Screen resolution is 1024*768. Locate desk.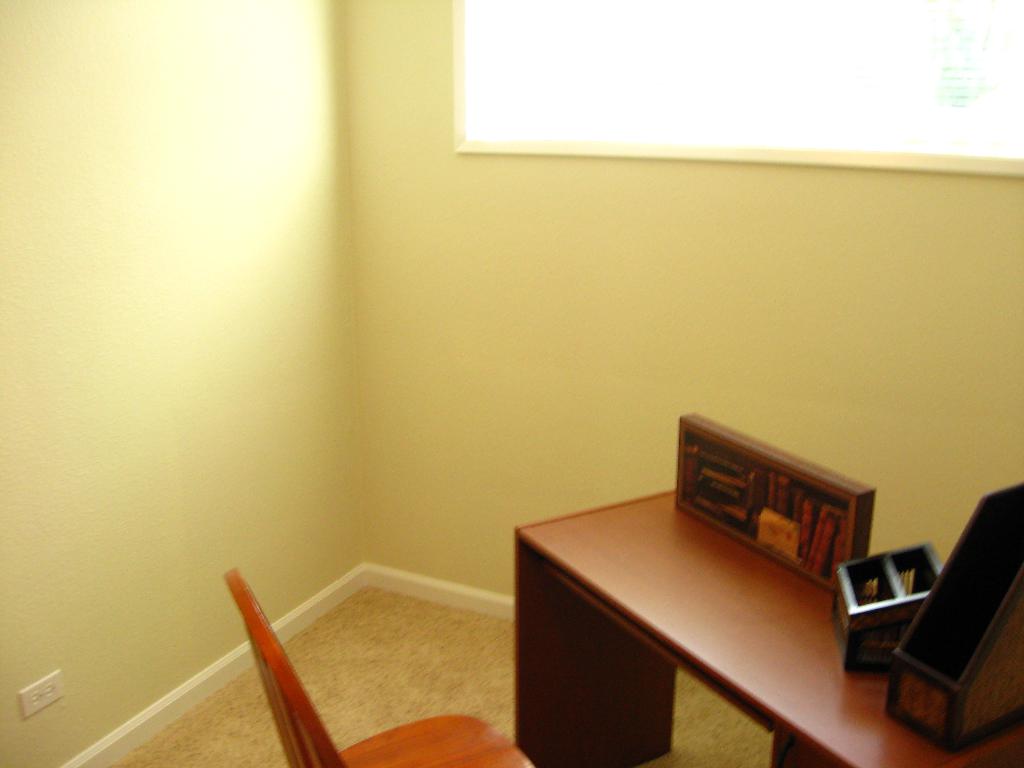
520 484 1023 767.
